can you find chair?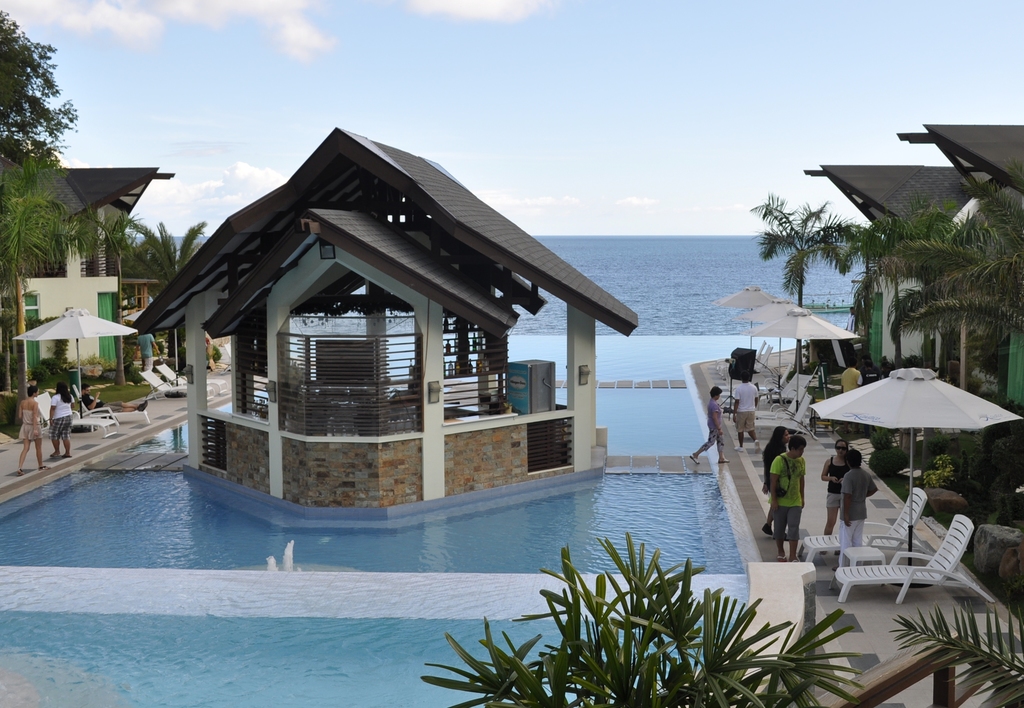
Yes, bounding box: l=719, t=343, r=772, b=376.
